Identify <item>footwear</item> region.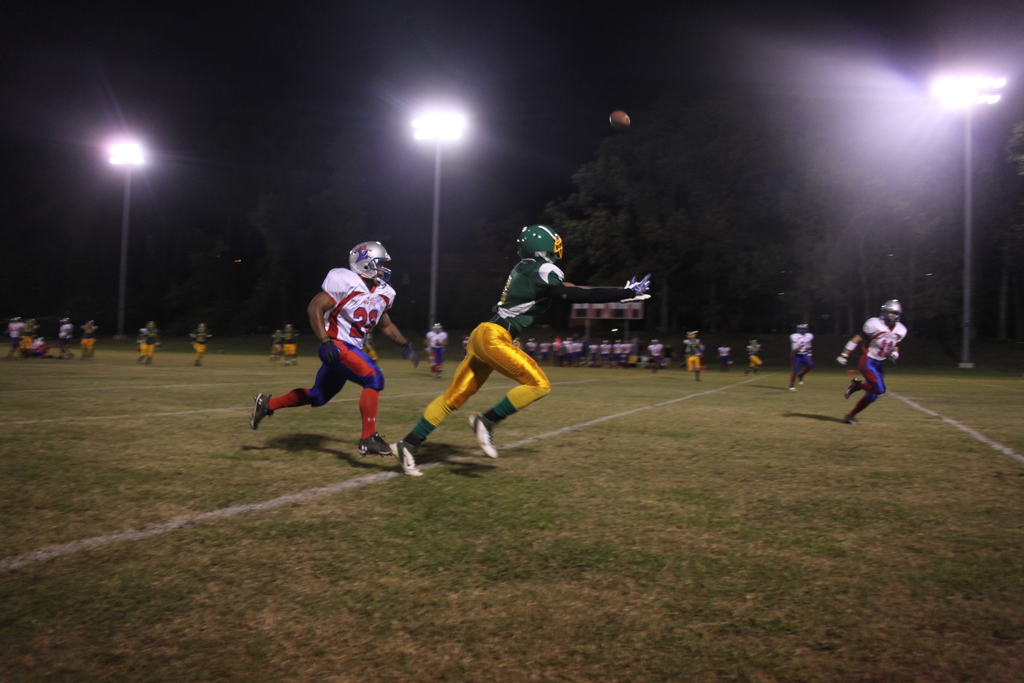
Region: (left=844, top=413, right=860, bottom=426).
